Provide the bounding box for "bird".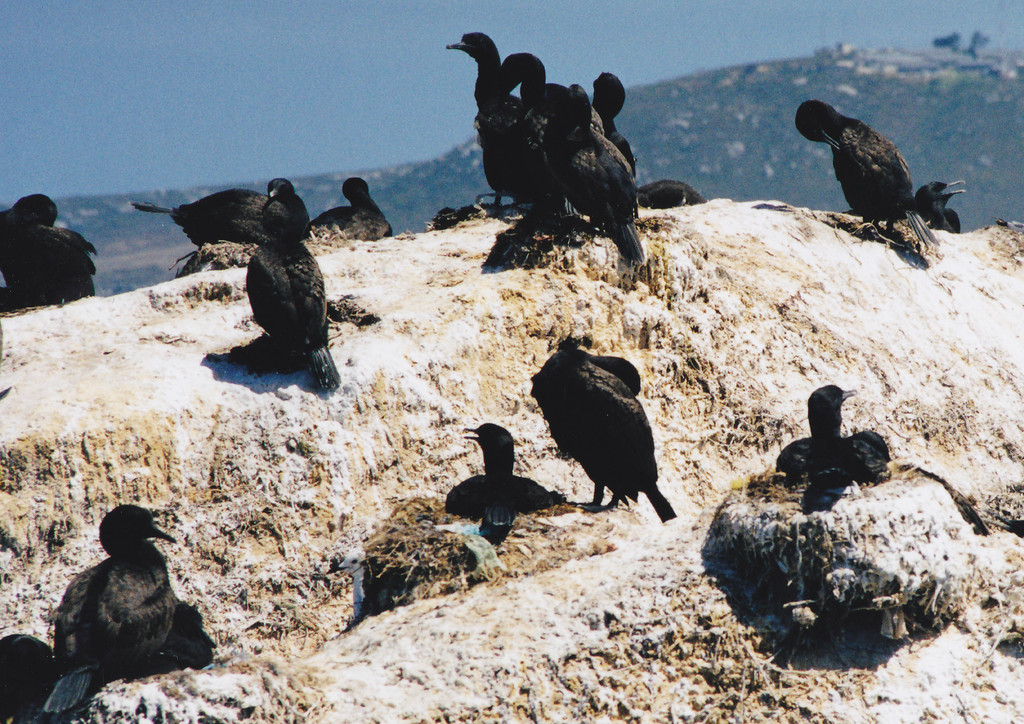
[left=135, top=175, right=314, bottom=249].
